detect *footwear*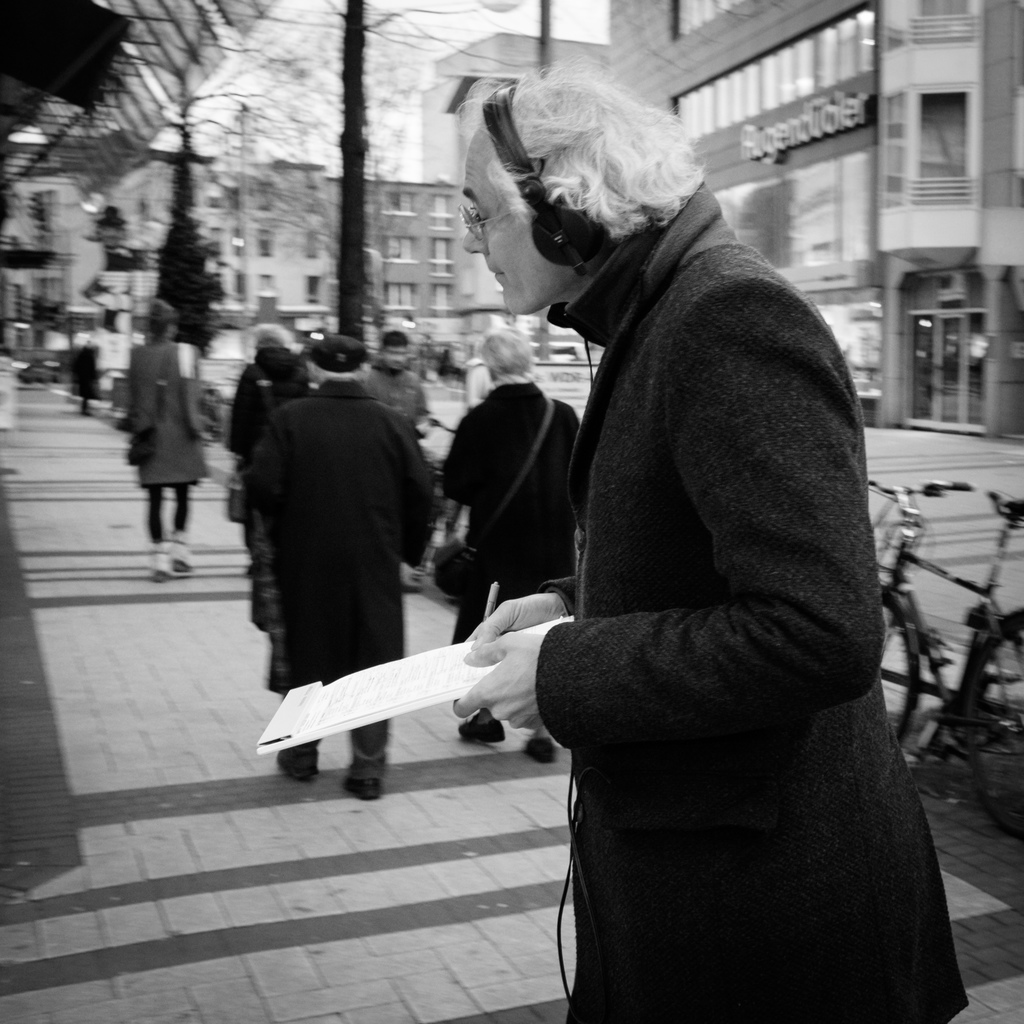
region(461, 725, 500, 744)
